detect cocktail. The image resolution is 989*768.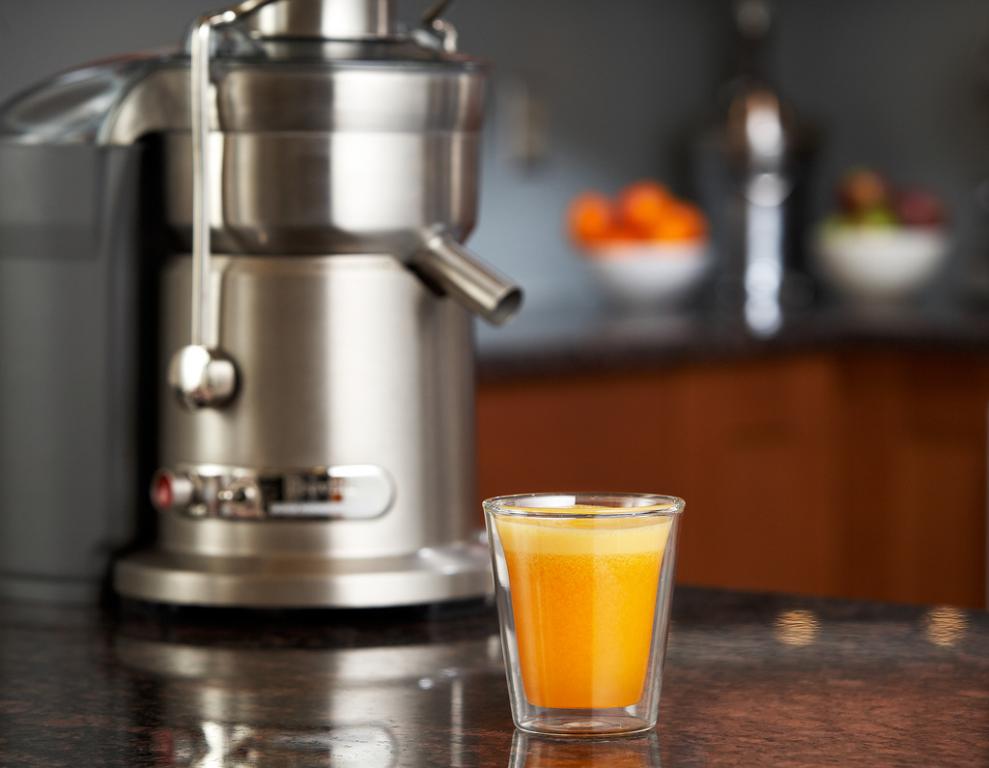
bbox=[484, 494, 685, 744].
